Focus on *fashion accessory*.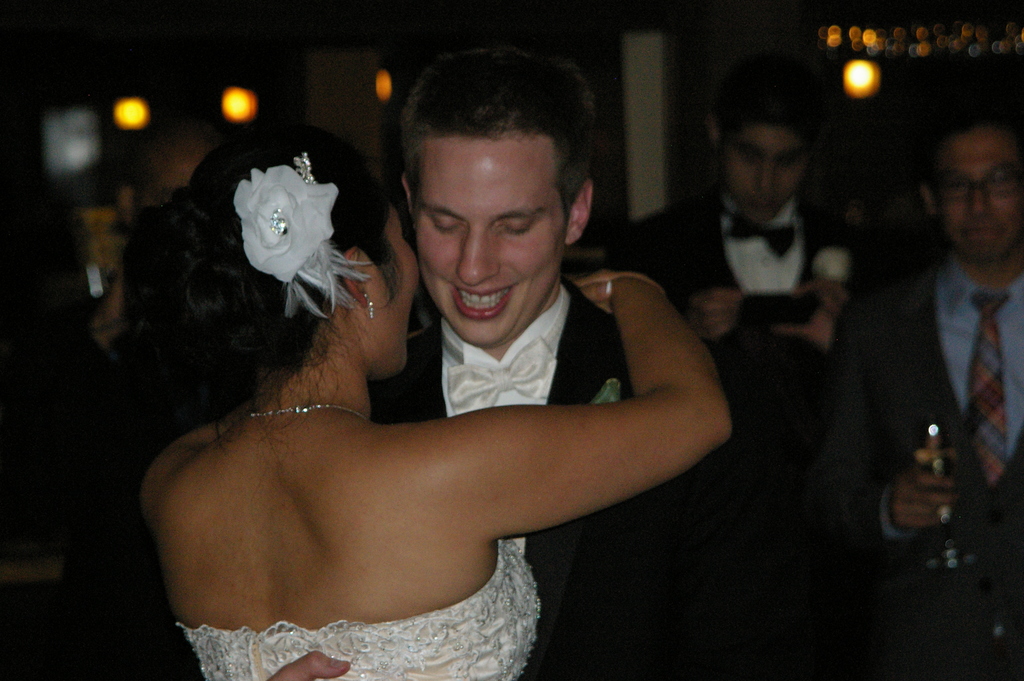
Focused at (x1=606, y1=276, x2=612, y2=301).
